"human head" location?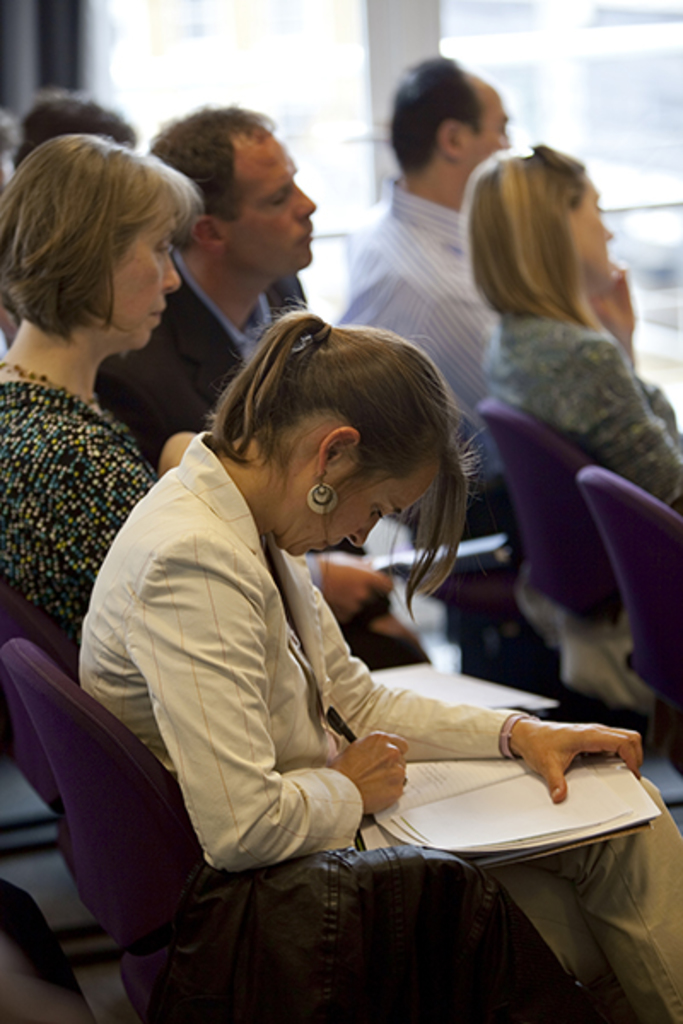
[x1=220, y1=323, x2=459, y2=555]
